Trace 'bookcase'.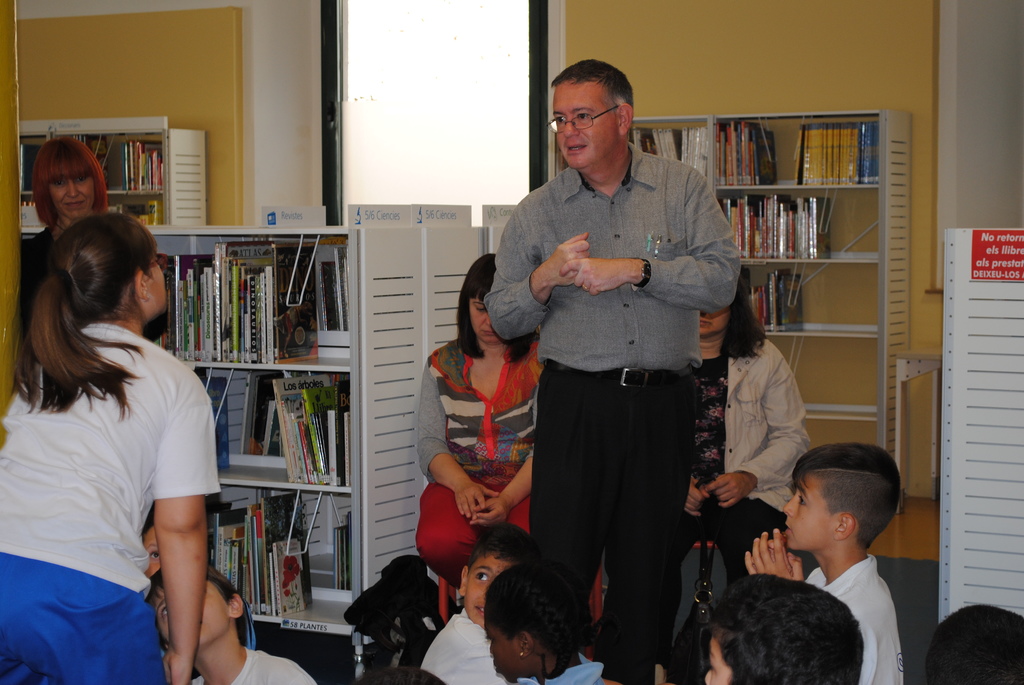
Traced to (x1=626, y1=111, x2=907, y2=501).
